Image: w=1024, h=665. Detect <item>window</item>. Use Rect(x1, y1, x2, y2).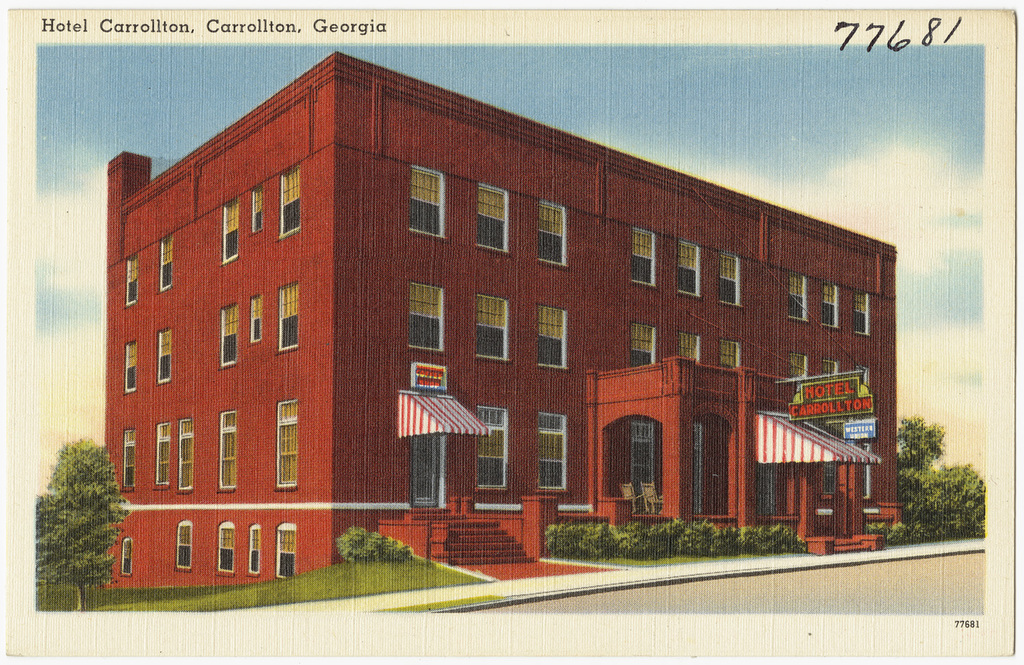
Rect(539, 206, 563, 265).
